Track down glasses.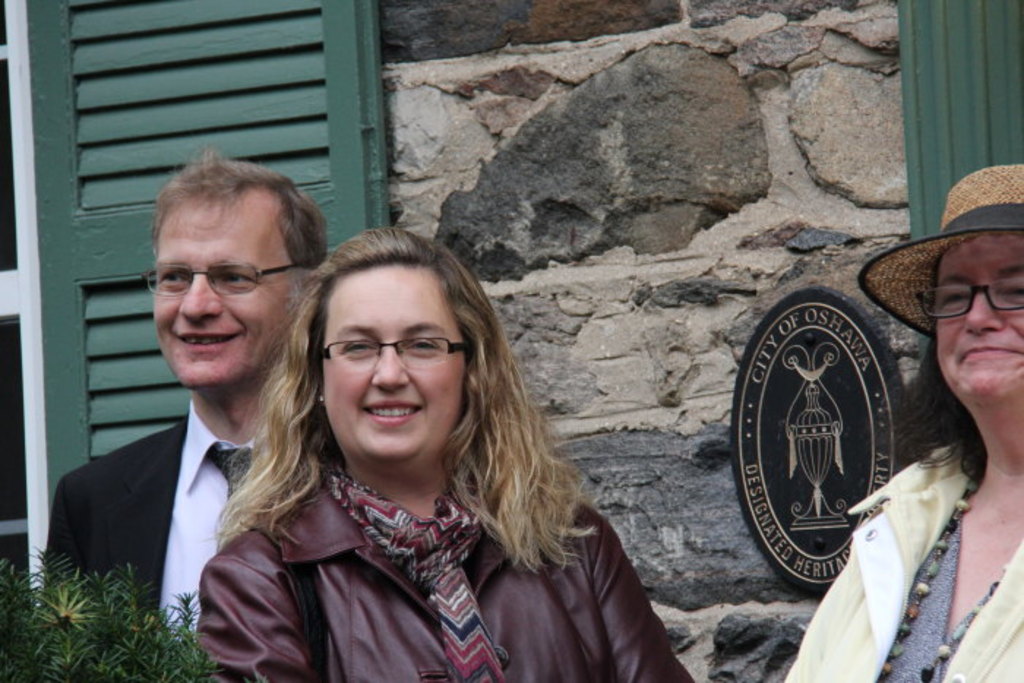
Tracked to crop(910, 275, 1023, 314).
